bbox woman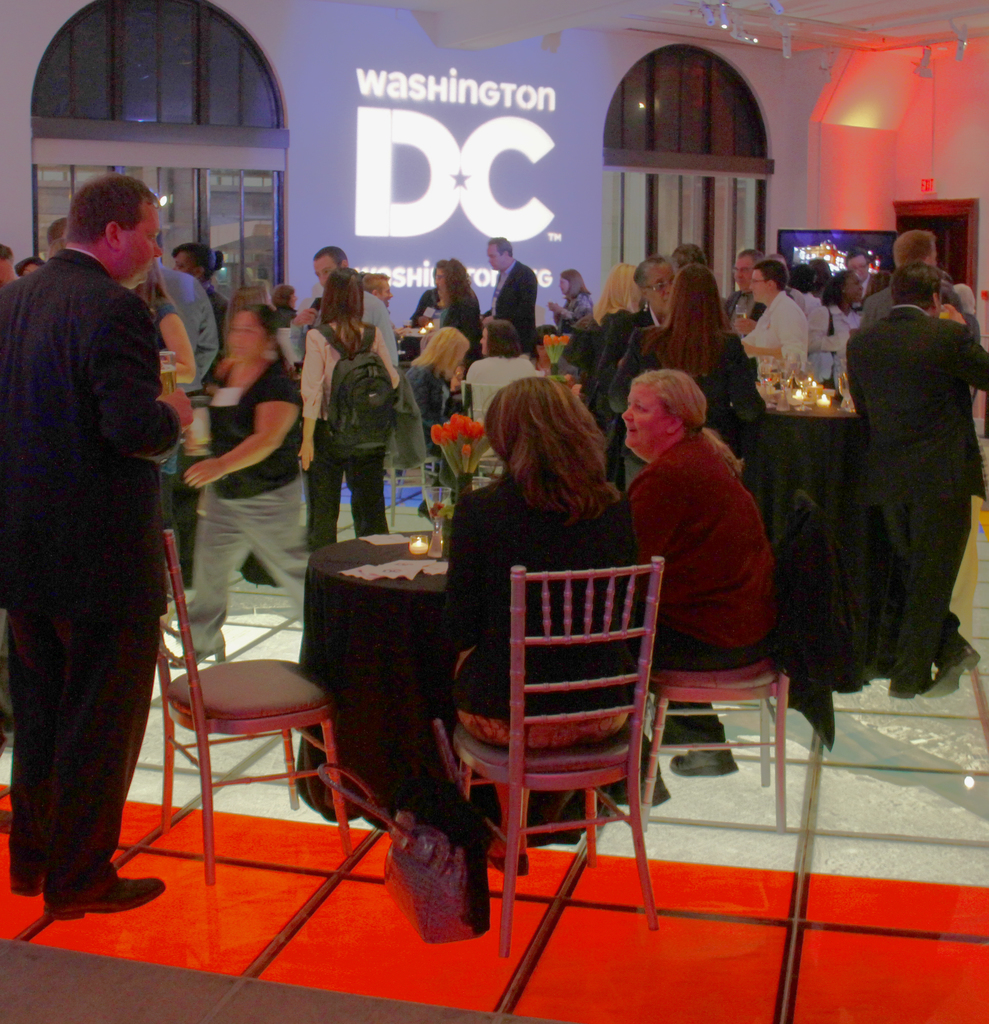
<box>300,268,399,550</box>
